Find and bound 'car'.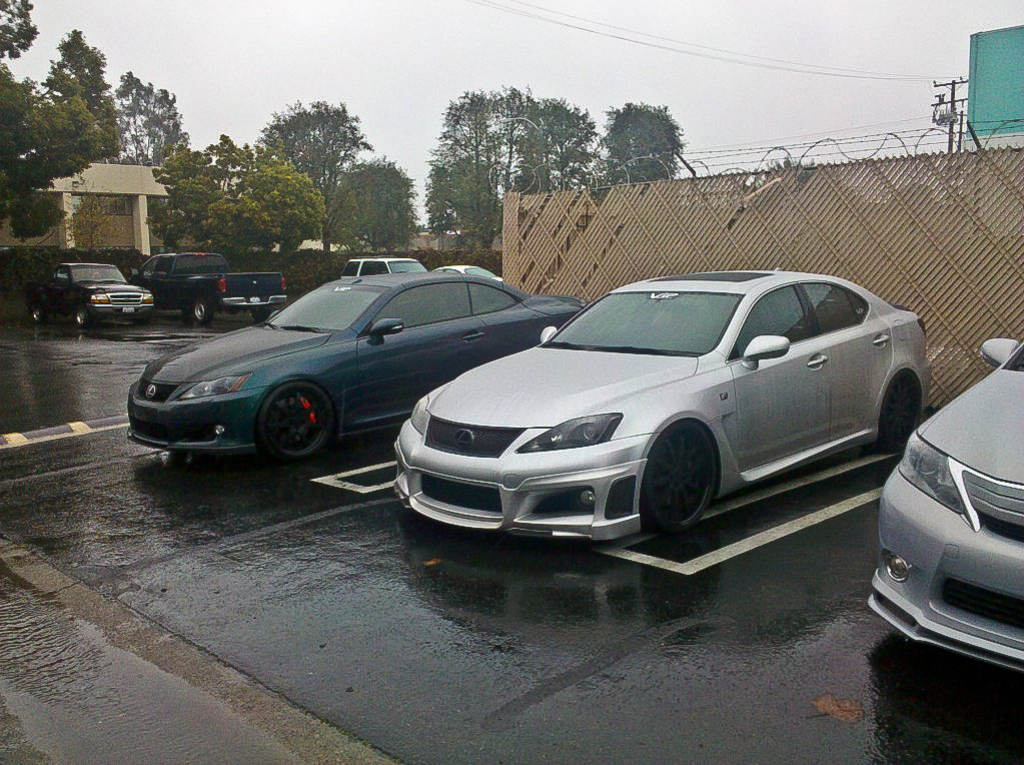
Bound: 444, 264, 498, 280.
